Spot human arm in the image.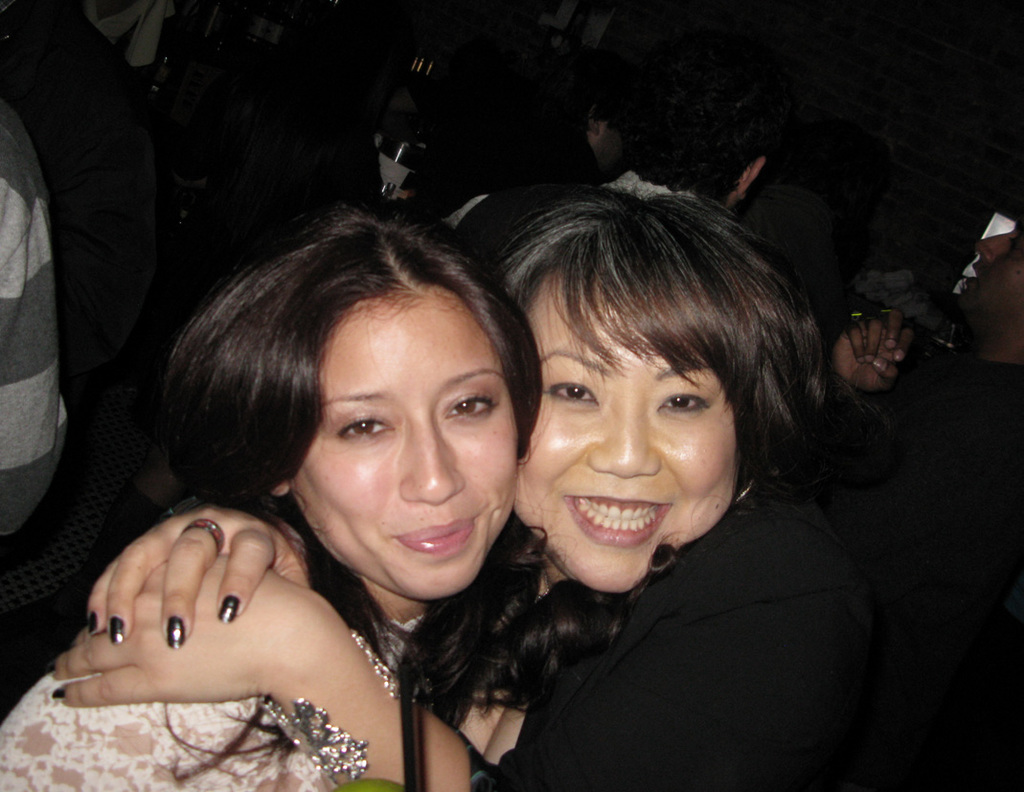
human arm found at (x1=0, y1=98, x2=75, y2=535).
